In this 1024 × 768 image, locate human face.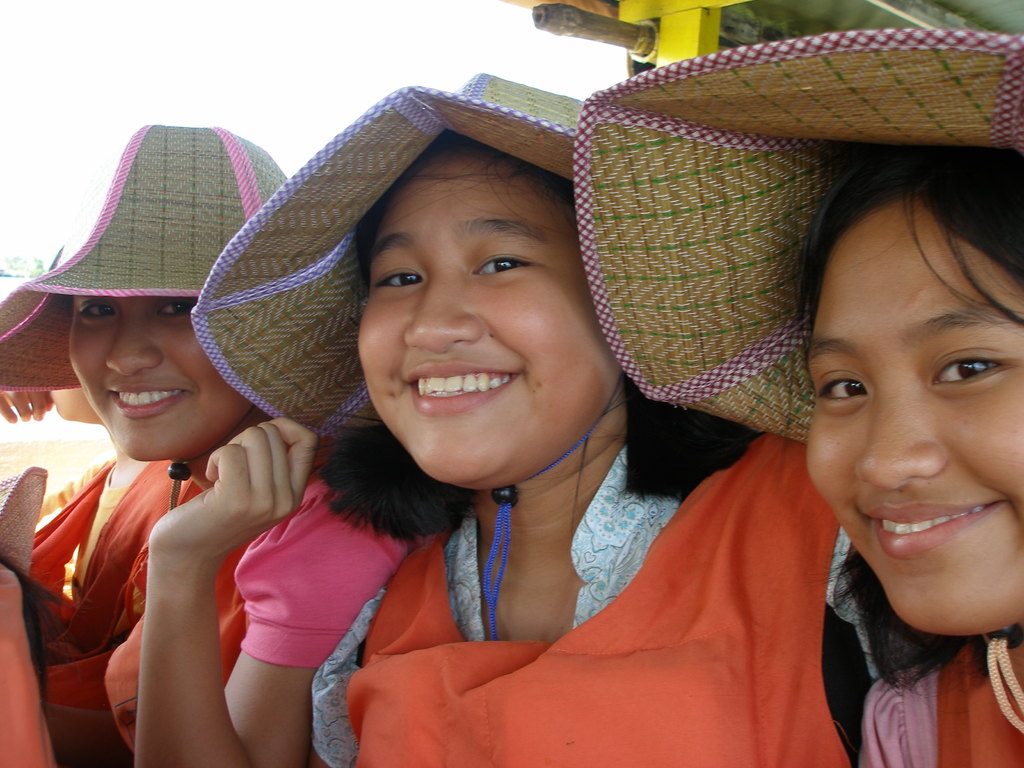
Bounding box: bbox=(803, 195, 1023, 632).
